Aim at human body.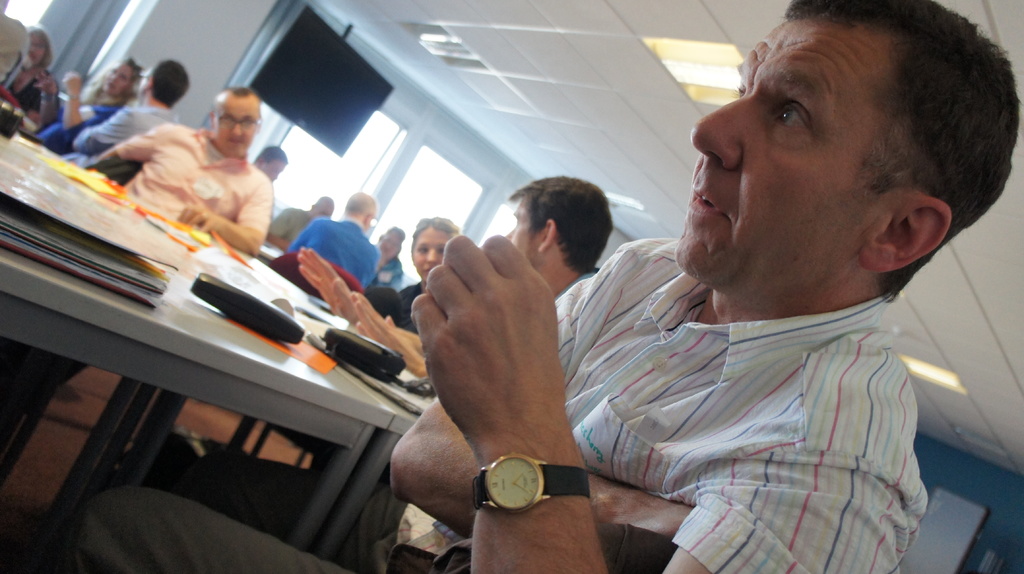
Aimed at l=425, t=111, r=1005, b=565.
